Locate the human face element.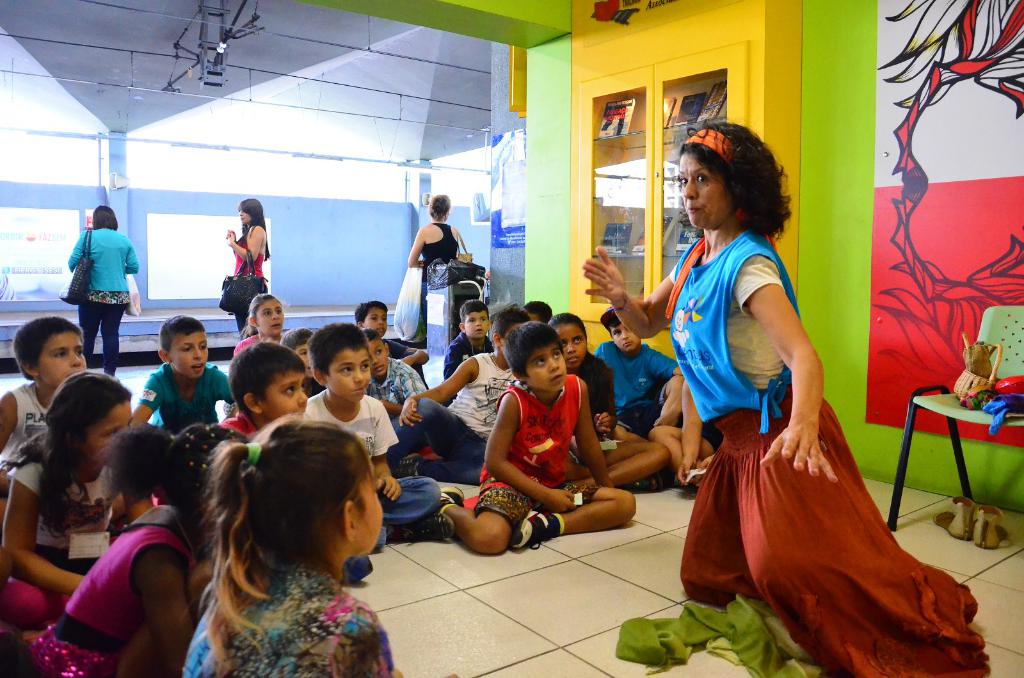
Element bbox: bbox=[243, 210, 250, 225].
